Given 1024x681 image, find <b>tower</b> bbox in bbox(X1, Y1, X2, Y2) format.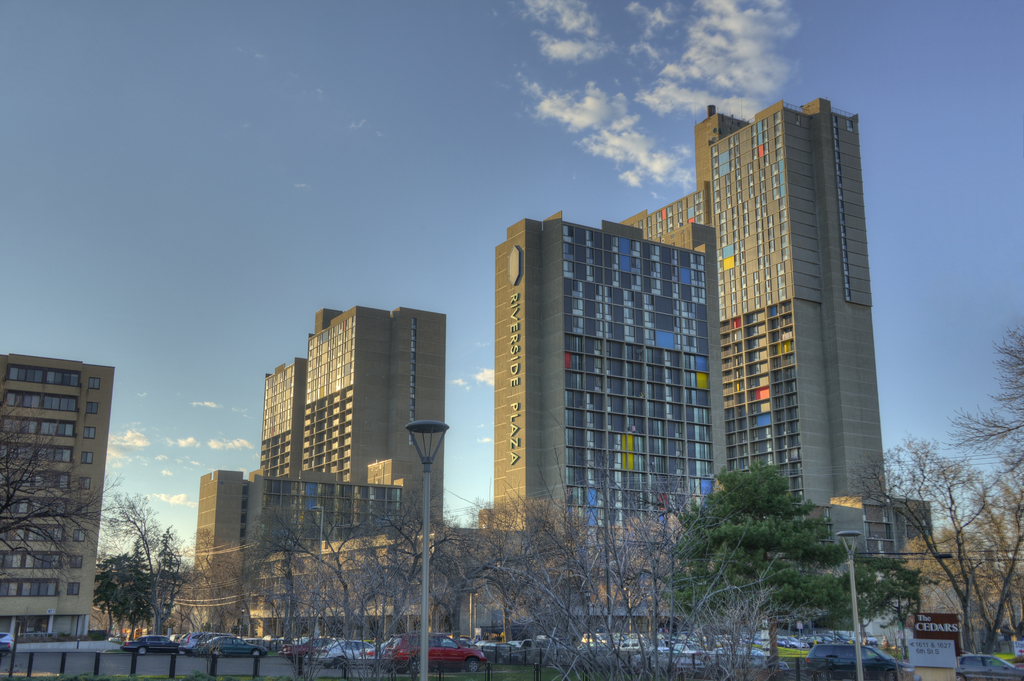
bbox(500, 212, 714, 614).
